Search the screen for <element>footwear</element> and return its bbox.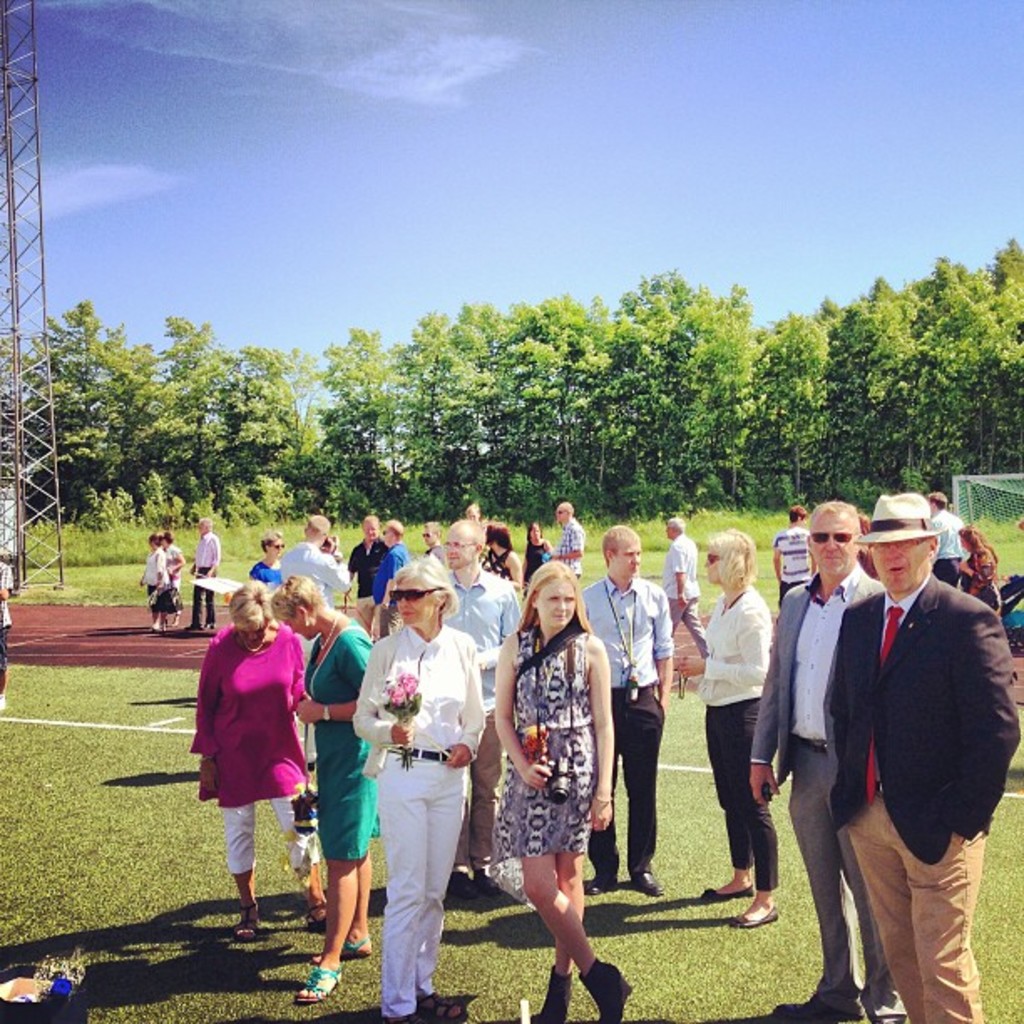
Found: <bbox>867, 997, 902, 1022</bbox>.
